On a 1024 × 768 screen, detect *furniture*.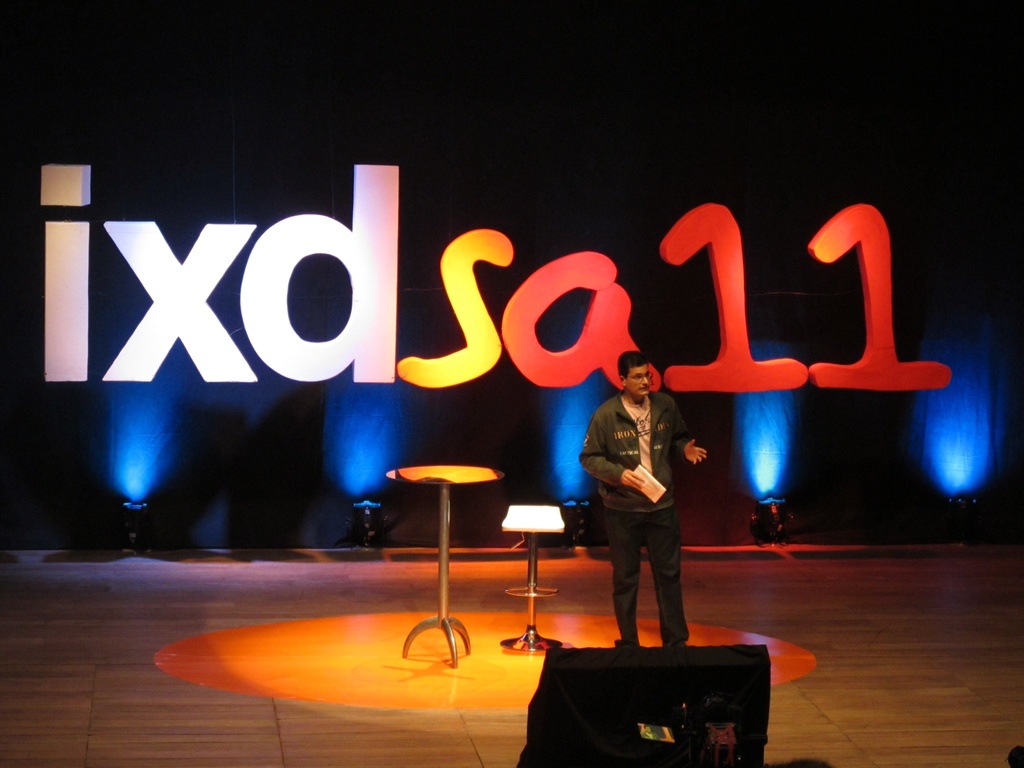
bbox=[503, 503, 571, 653].
